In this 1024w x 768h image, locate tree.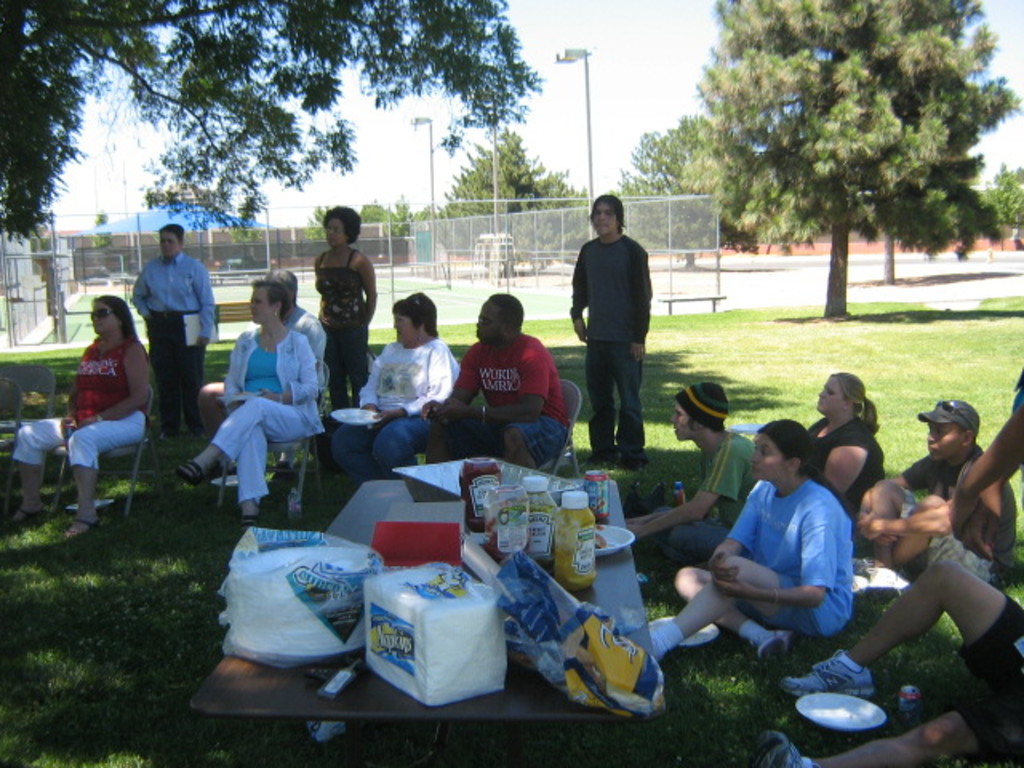
Bounding box: 982/160/1022/240.
